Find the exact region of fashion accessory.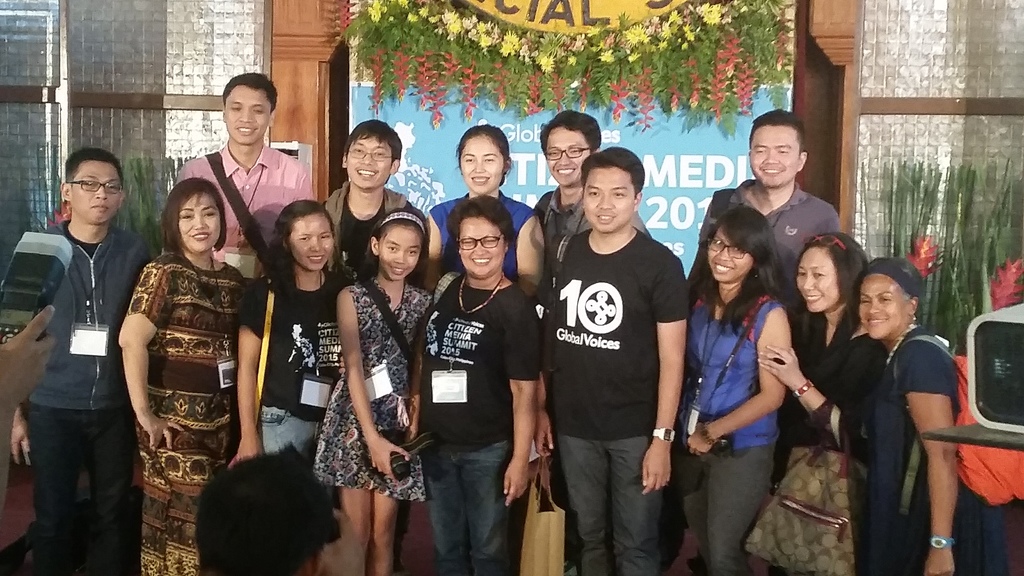
Exact region: {"left": 929, "top": 532, "right": 951, "bottom": 546}.
